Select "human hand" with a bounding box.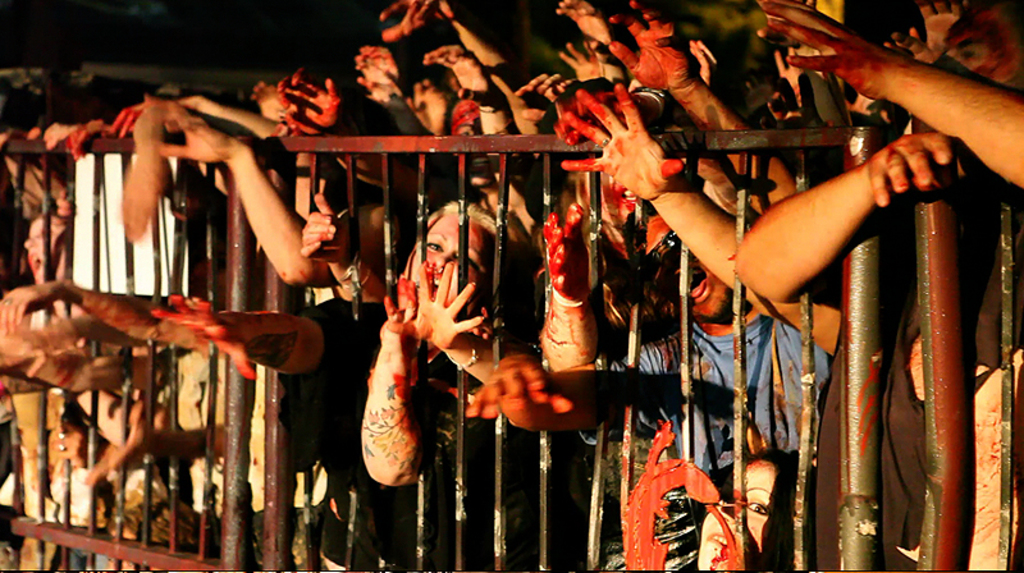
<region>50, 414, 87, 468</region>.
